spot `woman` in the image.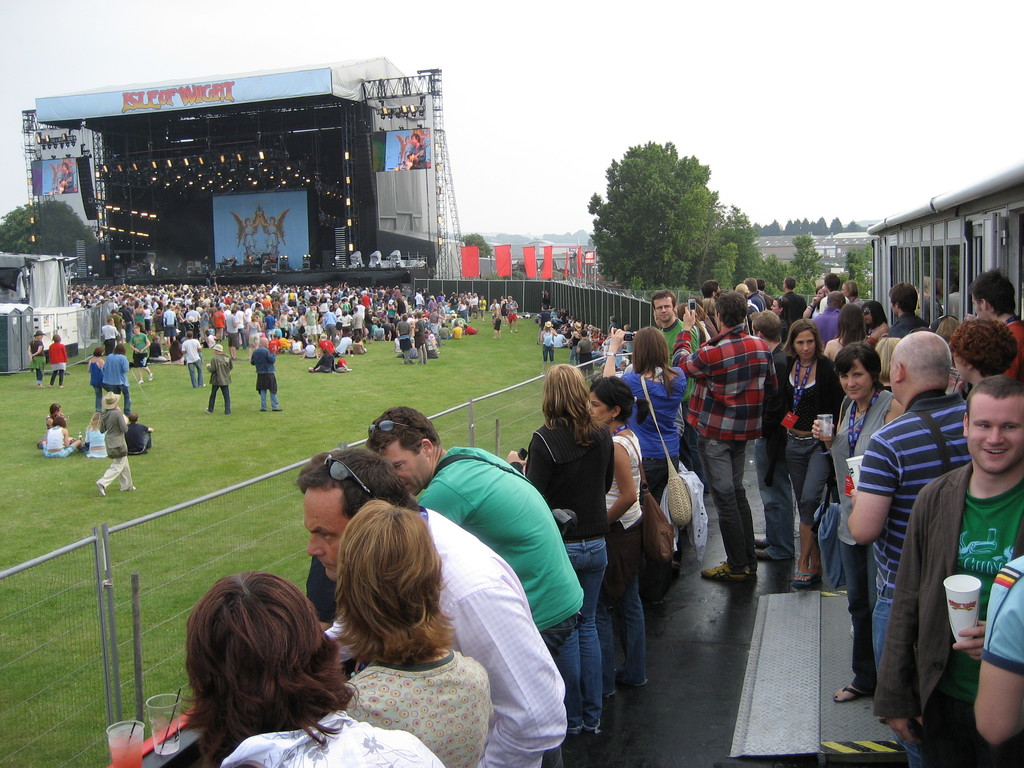
`woman` found at detection(694, 303, 710, 342).
